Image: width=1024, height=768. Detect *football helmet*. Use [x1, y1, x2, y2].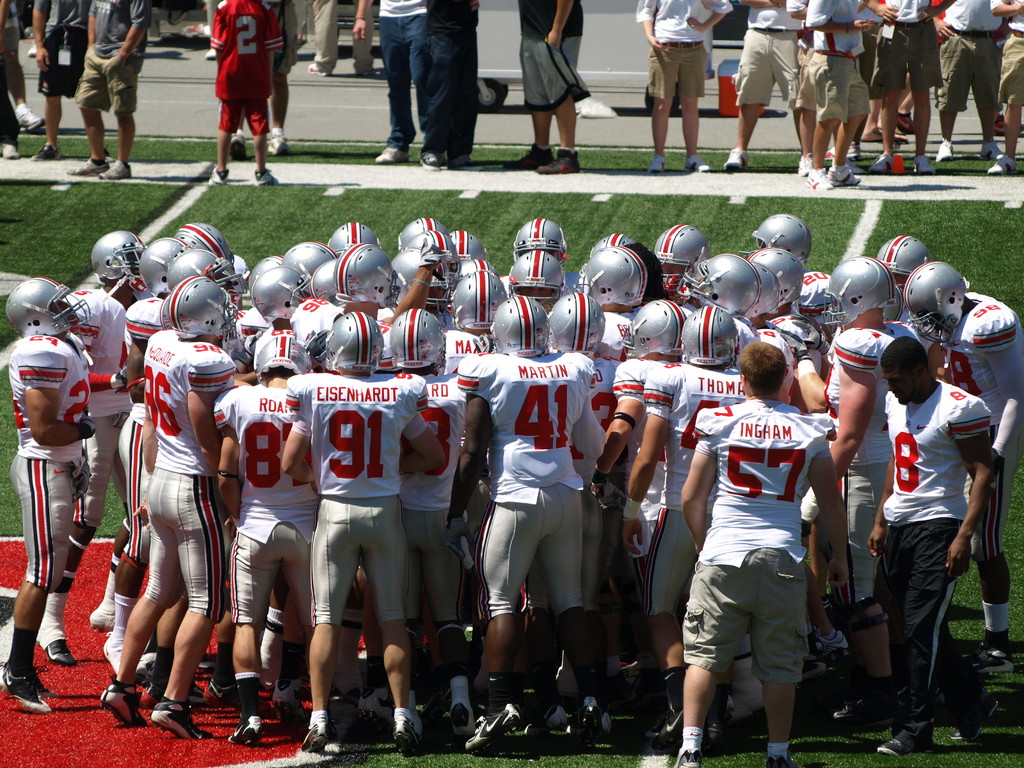
[682, 296, 737, 372].
